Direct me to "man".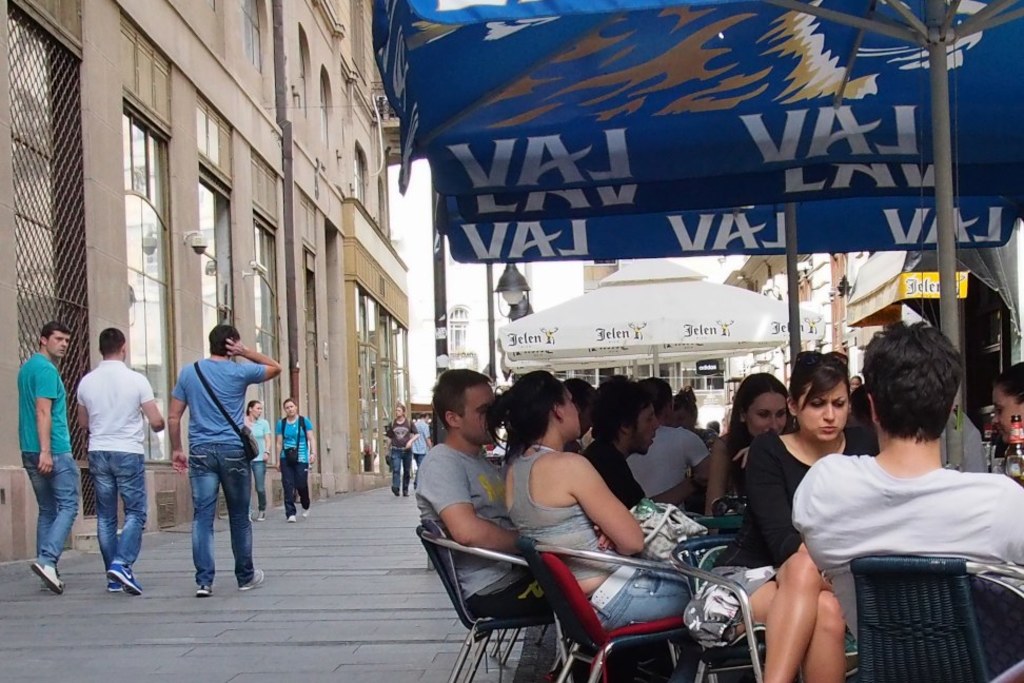
Direction: Rect(789, 315, 1023, 639).
